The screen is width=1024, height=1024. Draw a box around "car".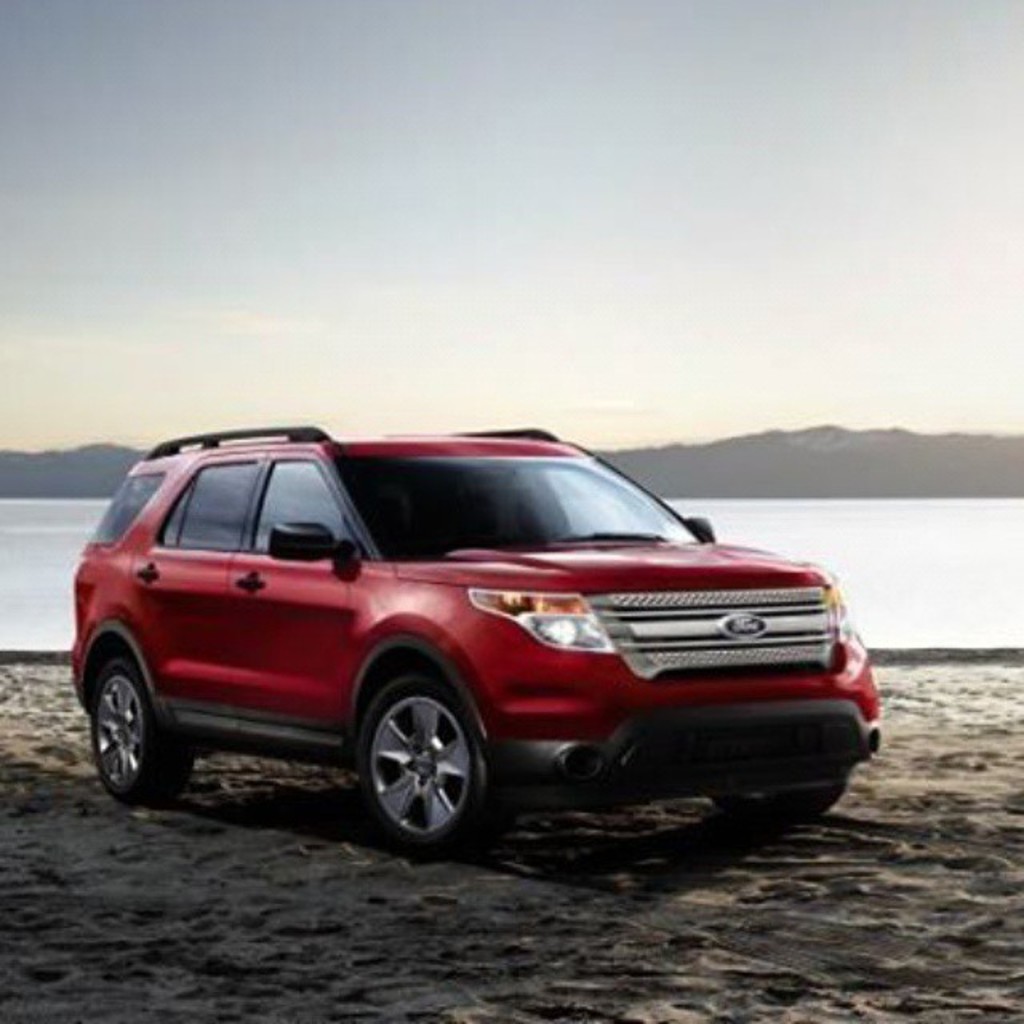
51/429/870/856.
